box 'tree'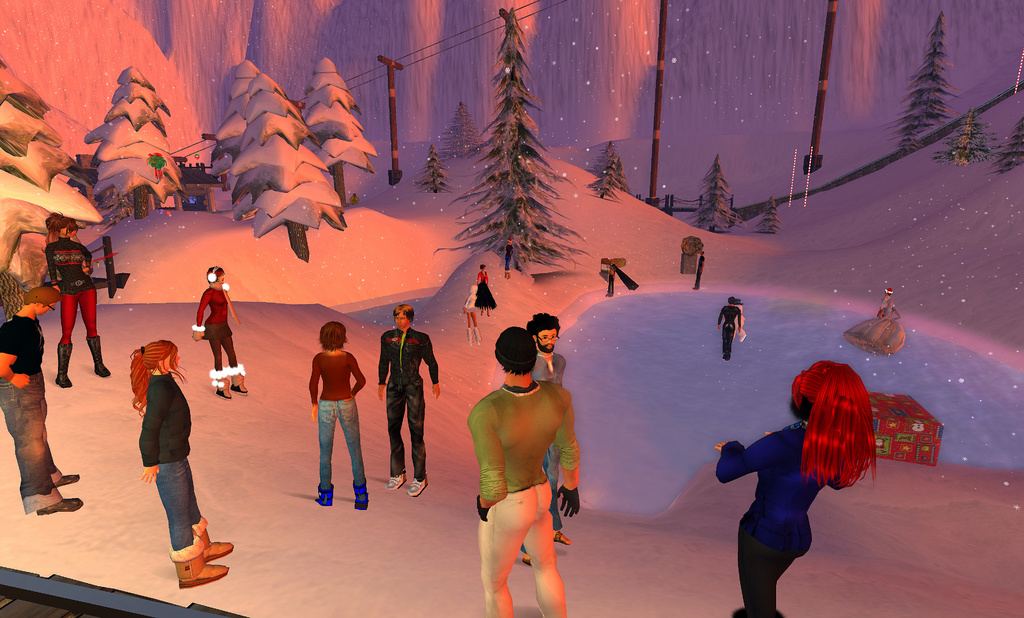
95, 60, 192, 227
